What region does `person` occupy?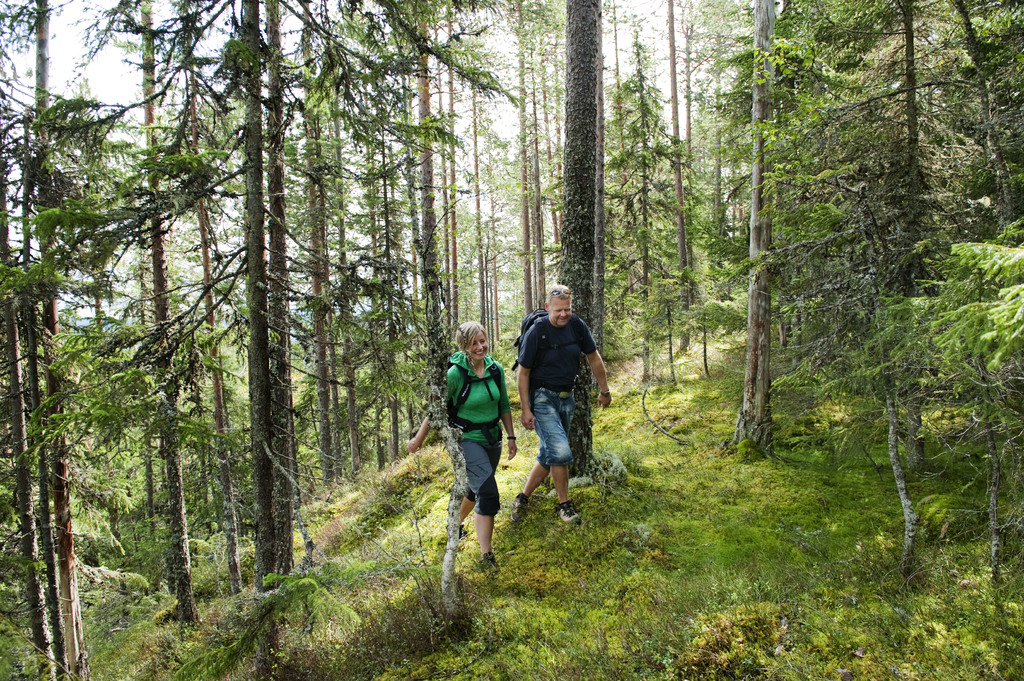
select_region(518, 285, 612, 527).
